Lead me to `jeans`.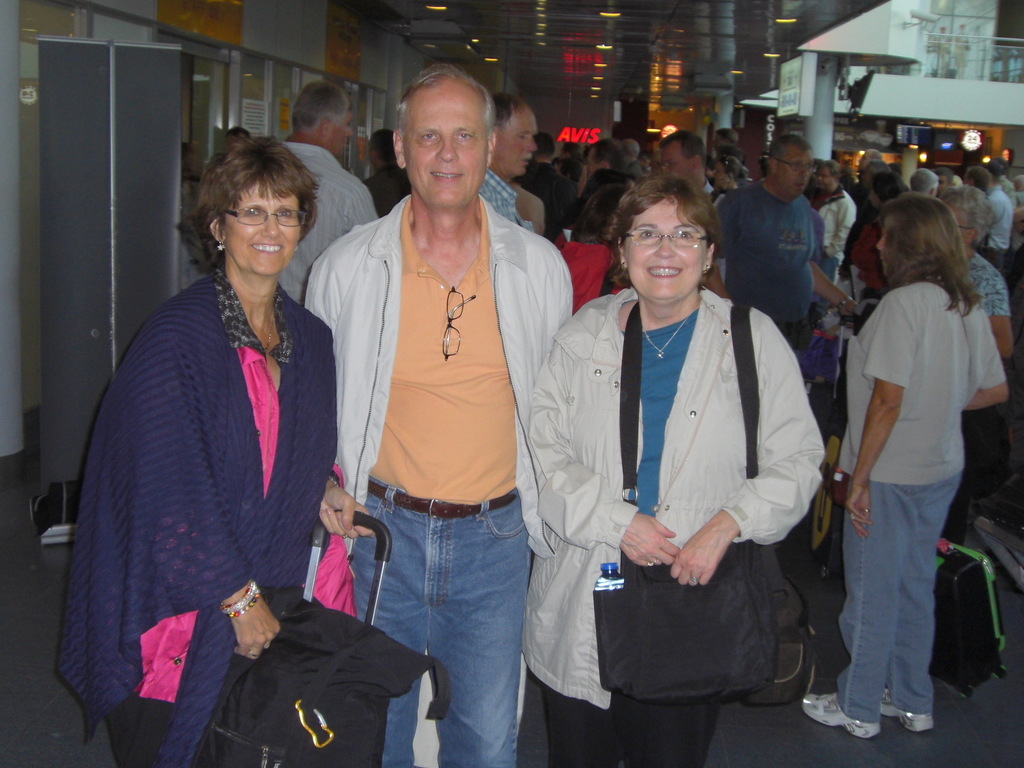
Lead to (x1=551, y1=675, x2=719, y2=766).
